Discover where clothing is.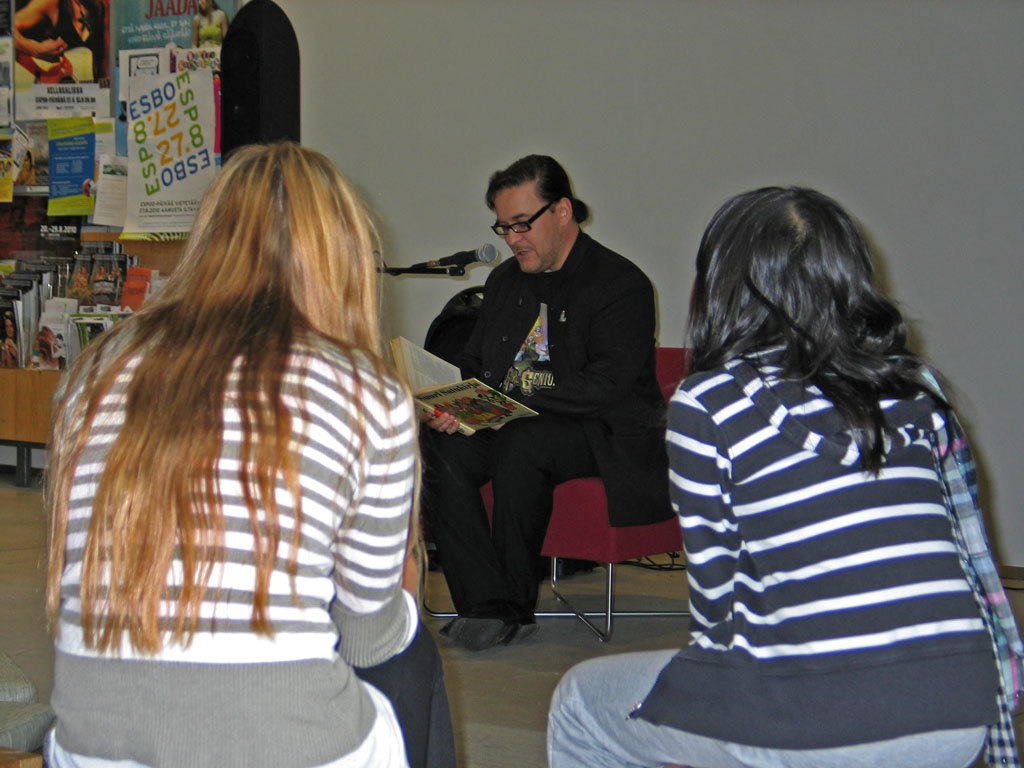
Discovered at select_region(415, 222, 678, 616).
